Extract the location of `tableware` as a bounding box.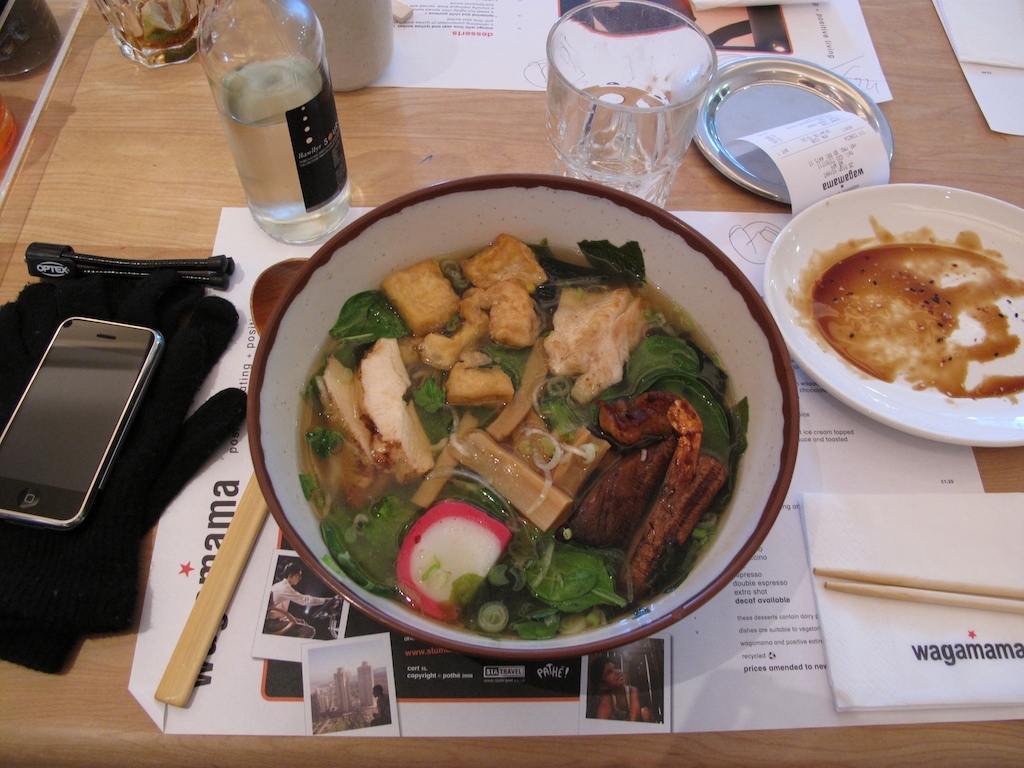
pyautogui.locateOnScreen(762, 182, 1023, 440).
